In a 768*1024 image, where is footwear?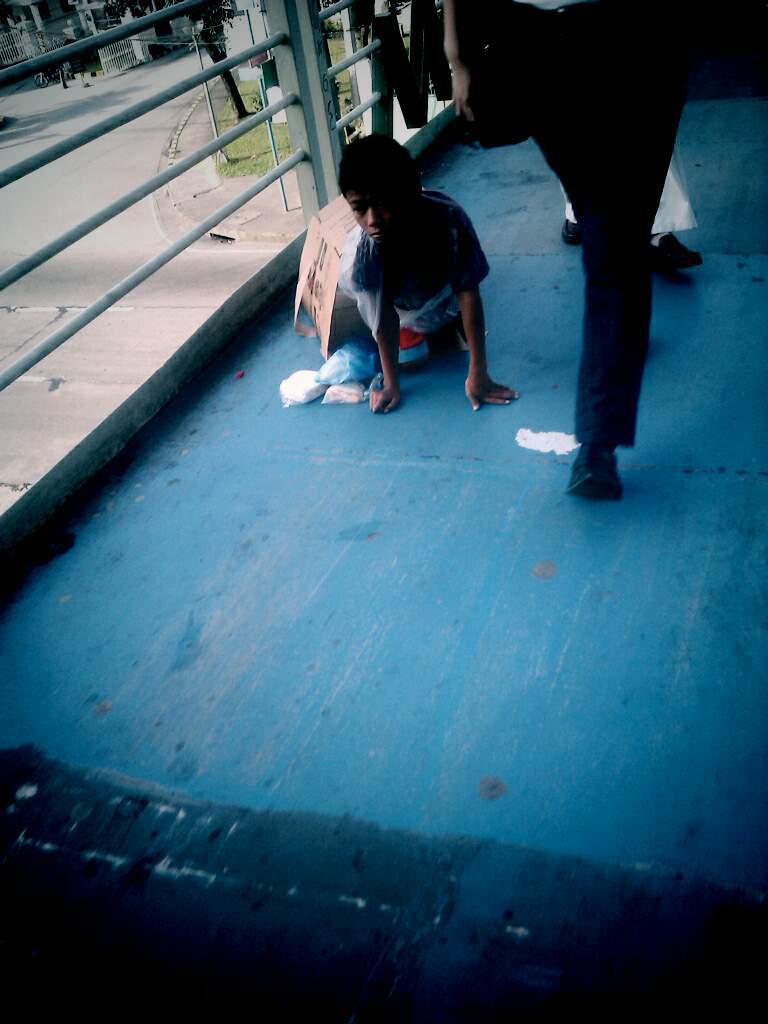
select_region(561, 215, 580, 249).
